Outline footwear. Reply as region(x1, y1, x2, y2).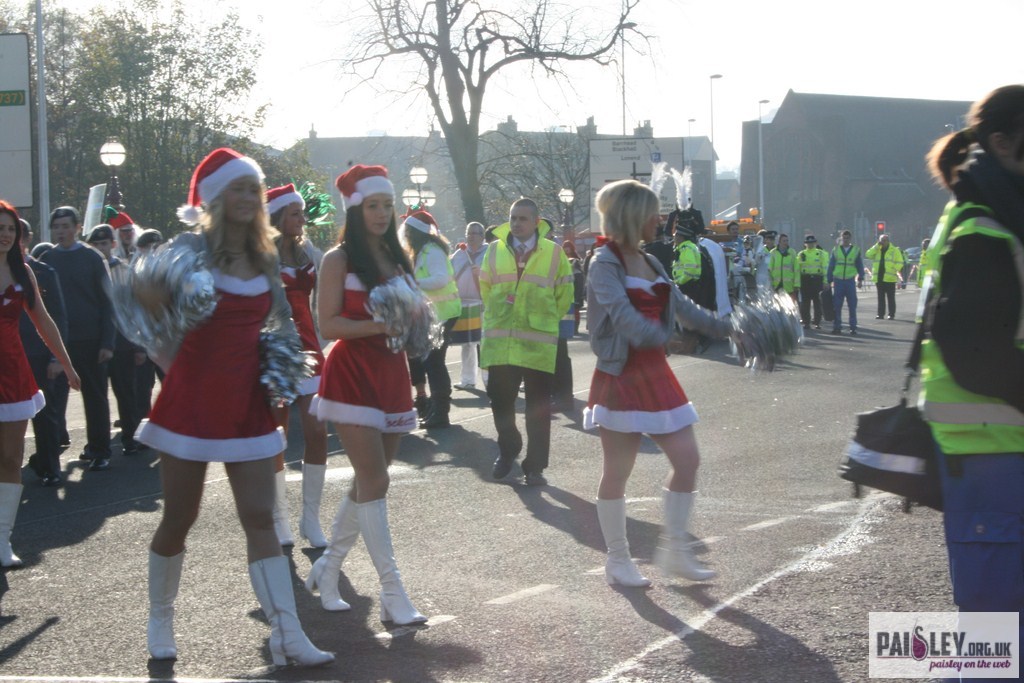
region(0, 484, 21, 565).
